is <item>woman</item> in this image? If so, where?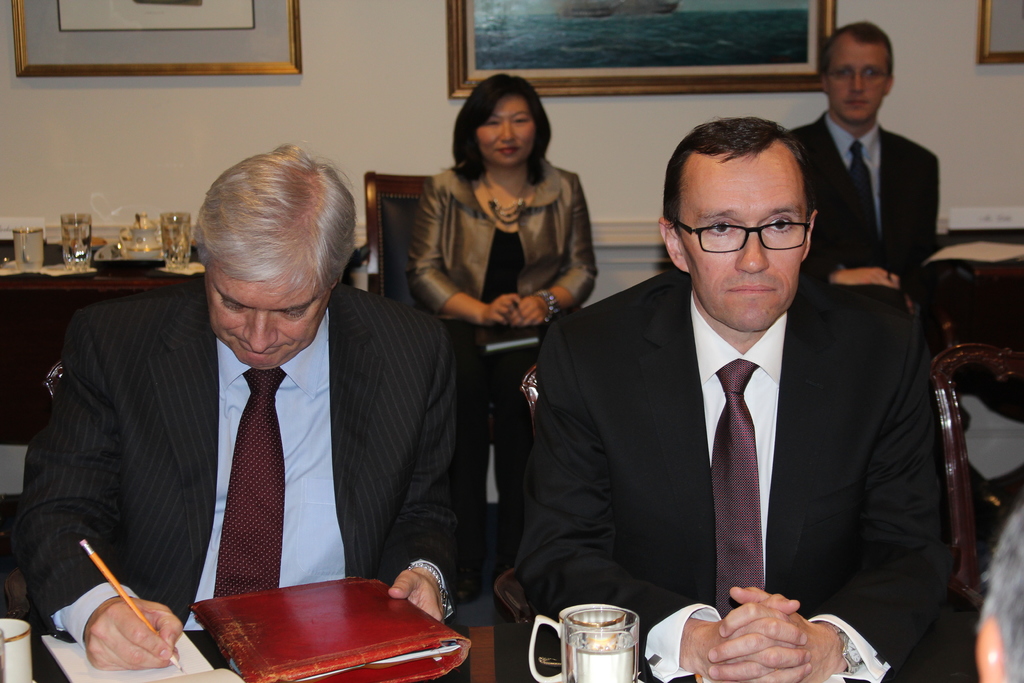
Yes, at box(408, 90, 591, 569).
